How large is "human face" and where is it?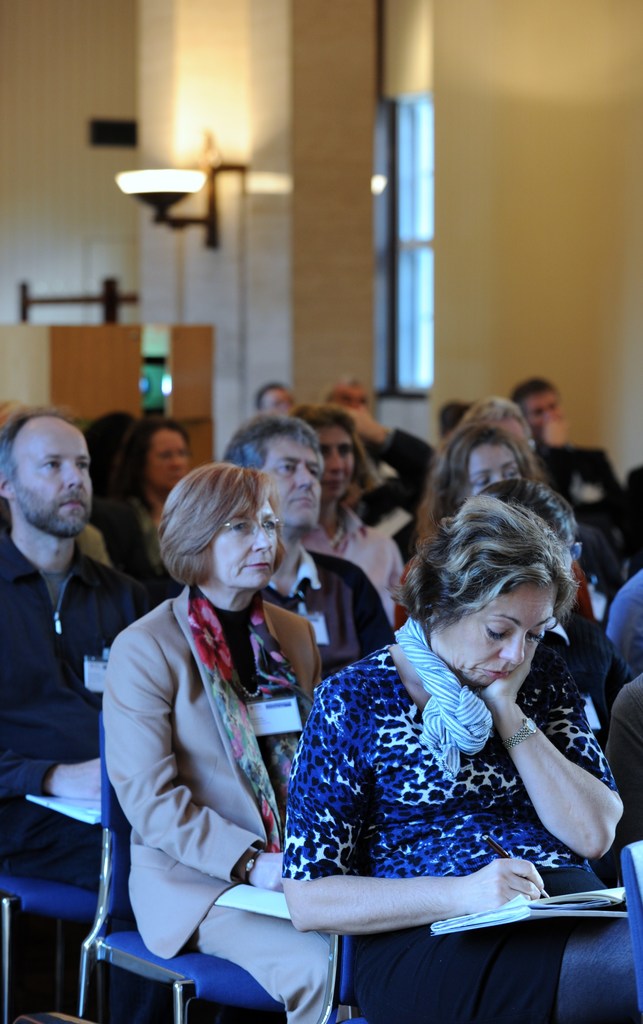
Bounding box: crop(207, 495, 282, 588).
